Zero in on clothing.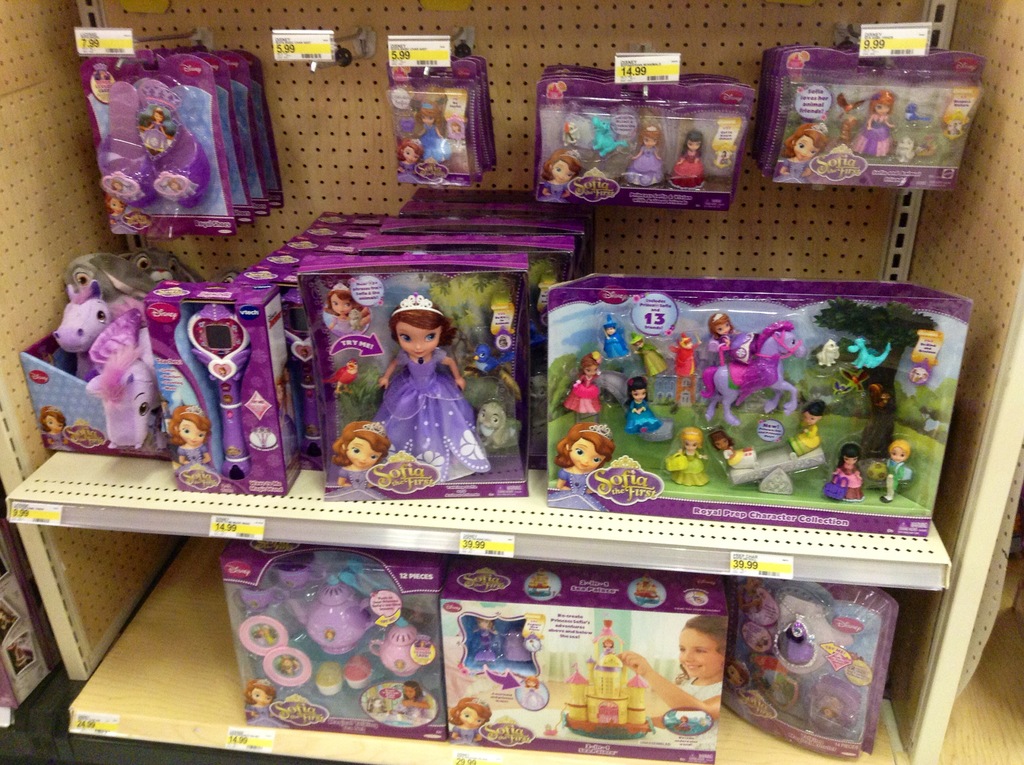
Zeroed in: (x1=626, y1=396, x2=664, y2=432).
